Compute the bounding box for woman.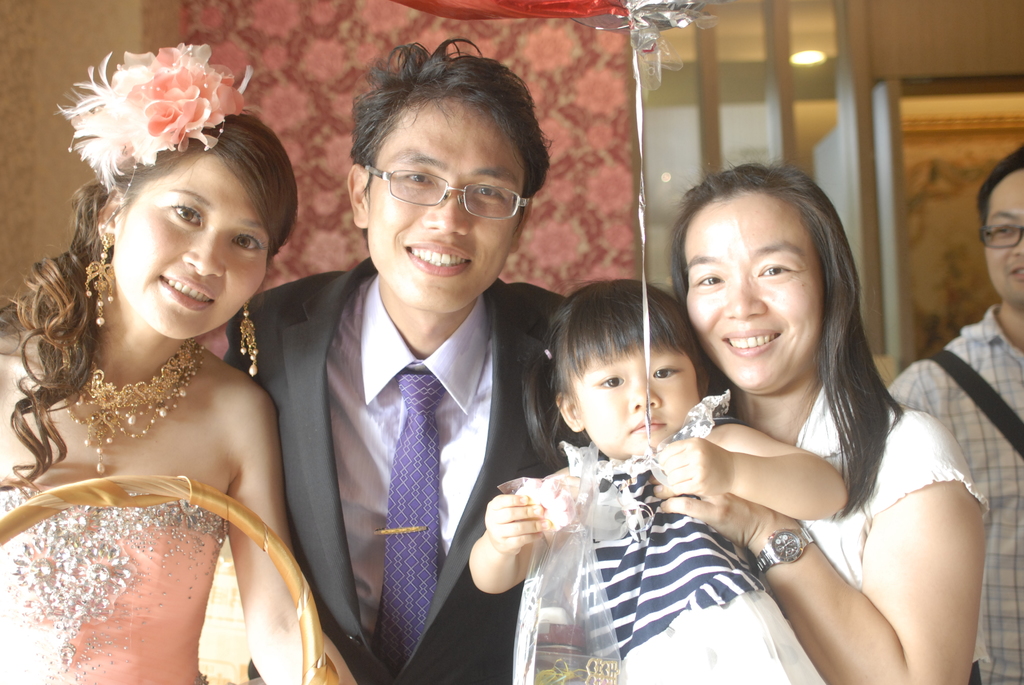
652 157 1000 682.
